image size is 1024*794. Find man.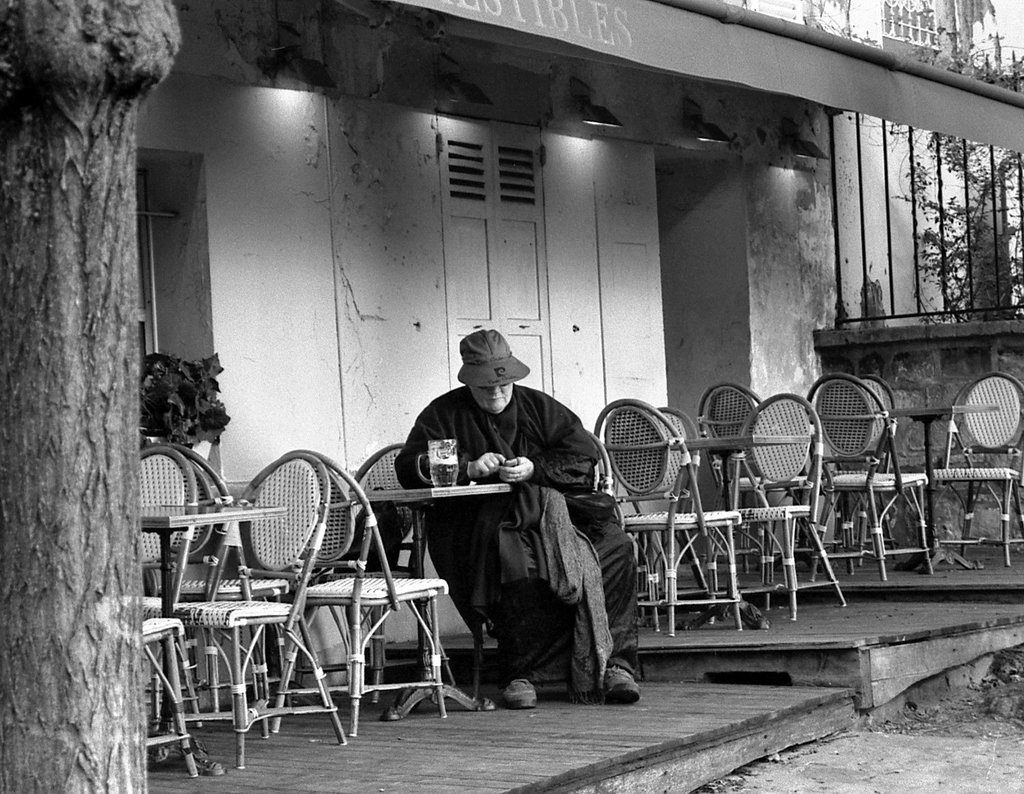
[left=371, top=319, right=635, bottom=717].
